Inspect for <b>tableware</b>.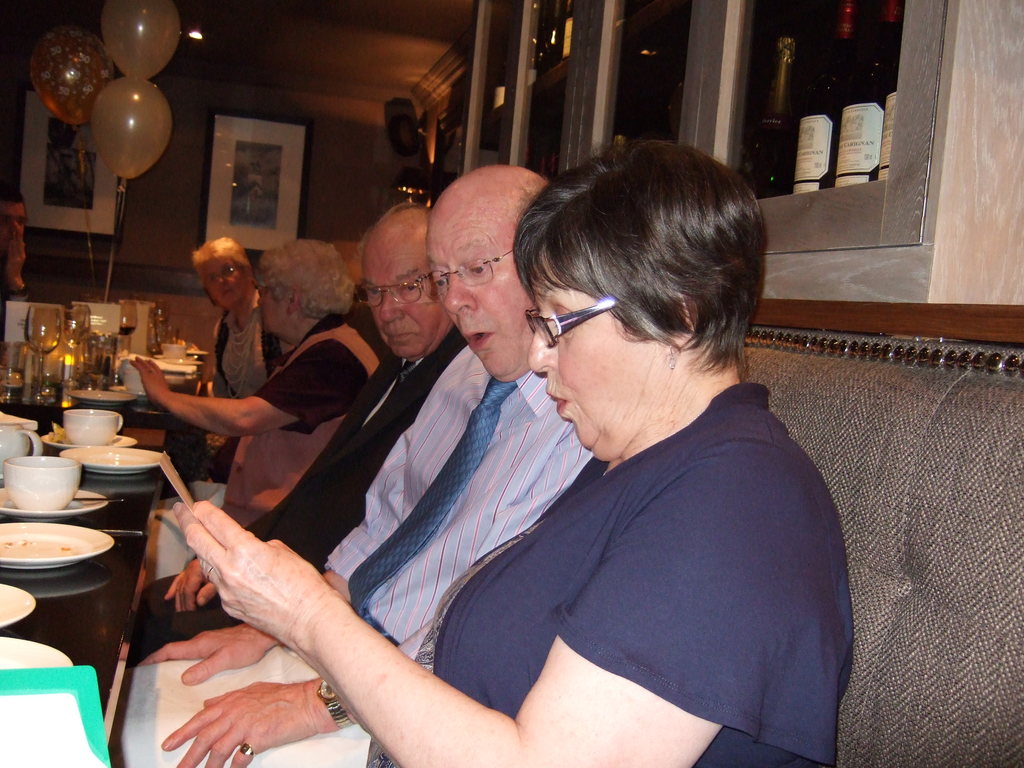
Inspection: left=96, top=522, right=144, bottom=534.
